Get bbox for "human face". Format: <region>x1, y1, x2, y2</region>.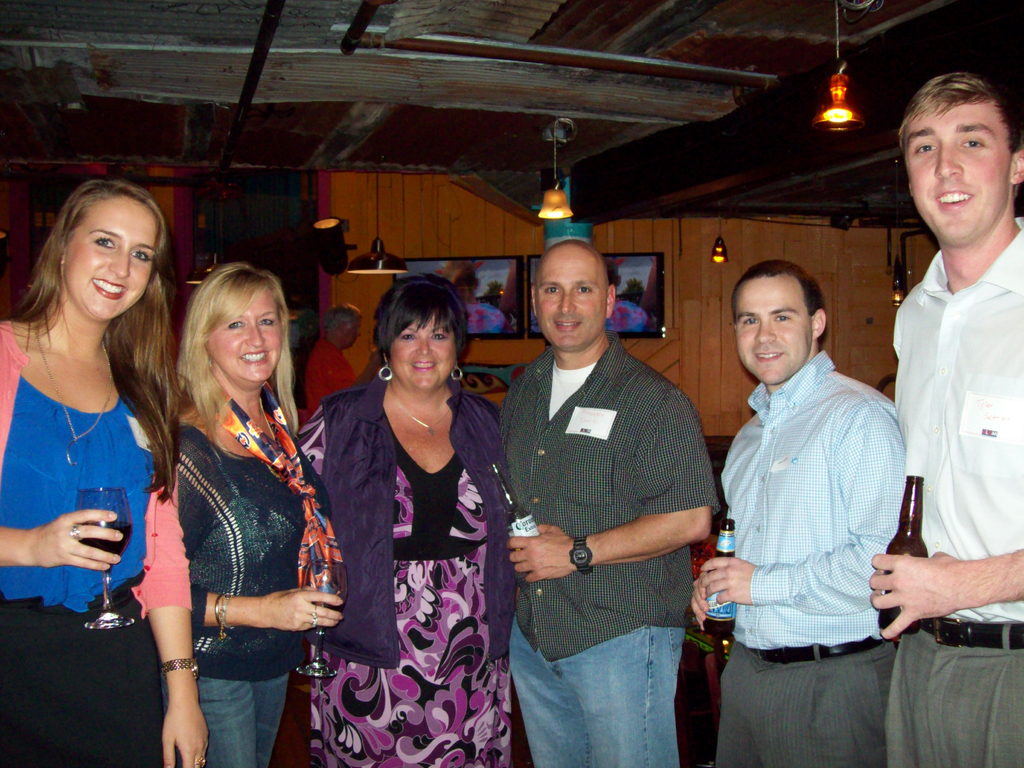
<region>62, 189, 164, 323</region>.
